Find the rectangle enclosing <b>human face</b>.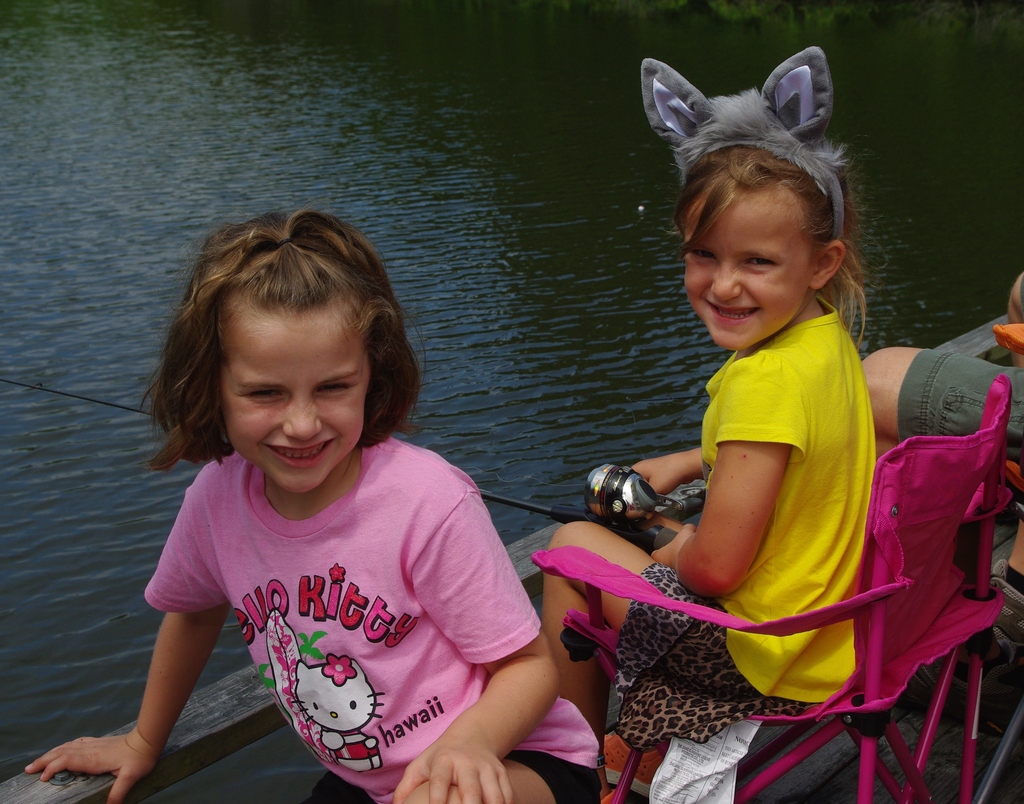
(671, 178, 824, 355).
